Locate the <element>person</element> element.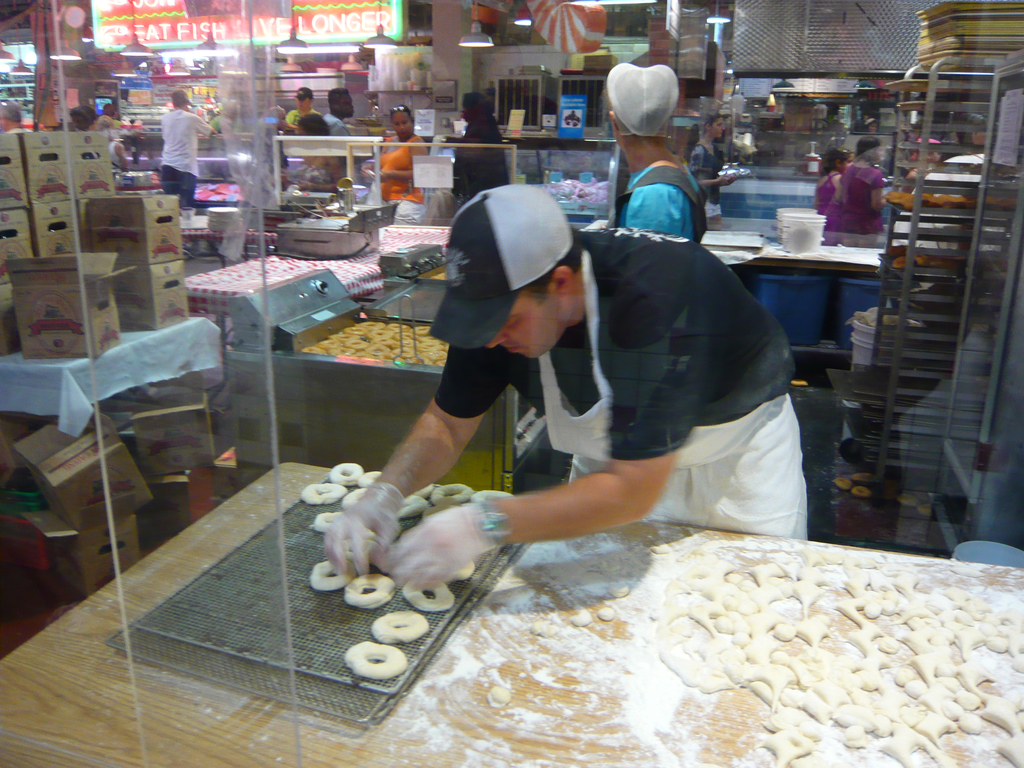
Element bbox: [x1=367, y1=108, x2=428, y2=228].
